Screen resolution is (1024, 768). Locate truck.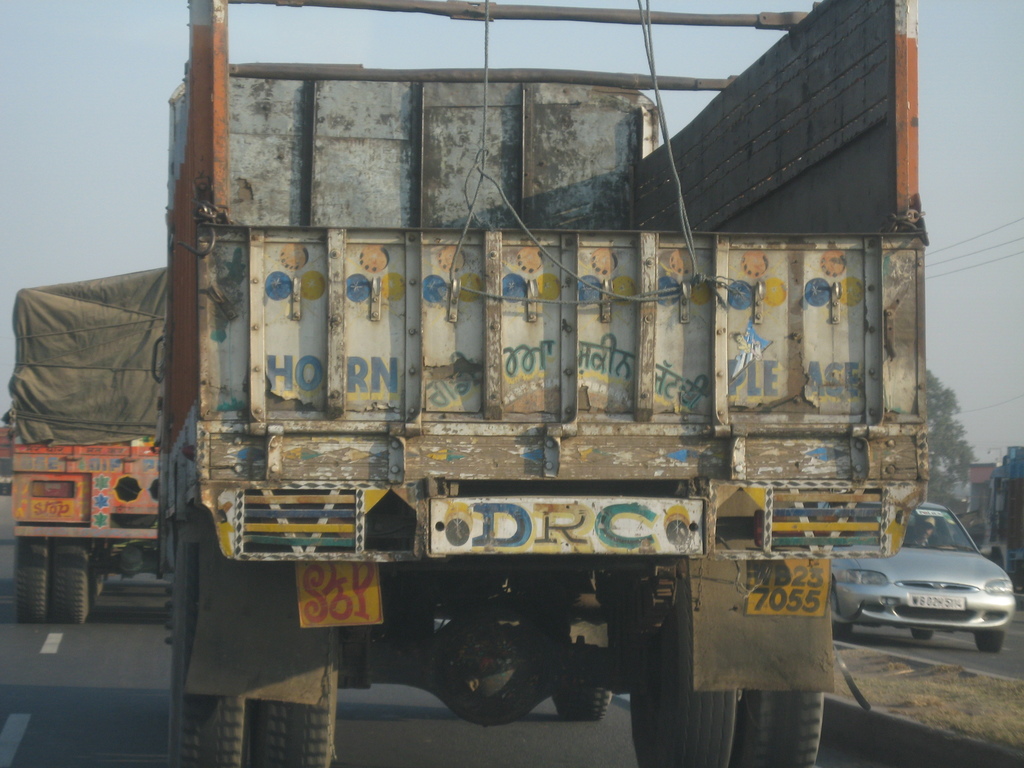
select_region(0, 421, 22, 497).
